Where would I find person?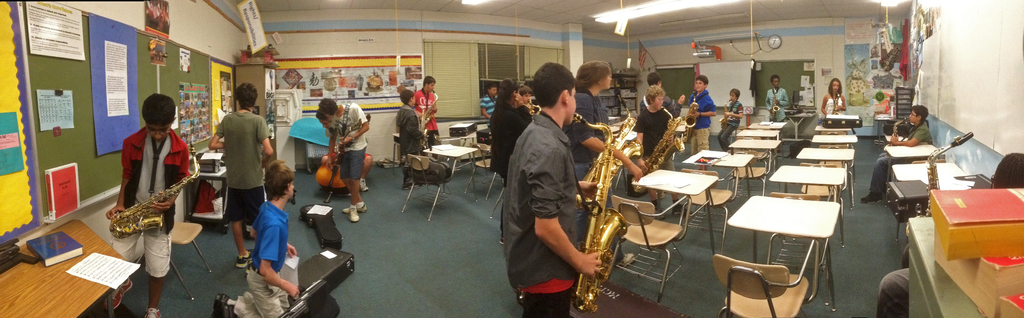
At bbox=(218, 155, 297, 317).
